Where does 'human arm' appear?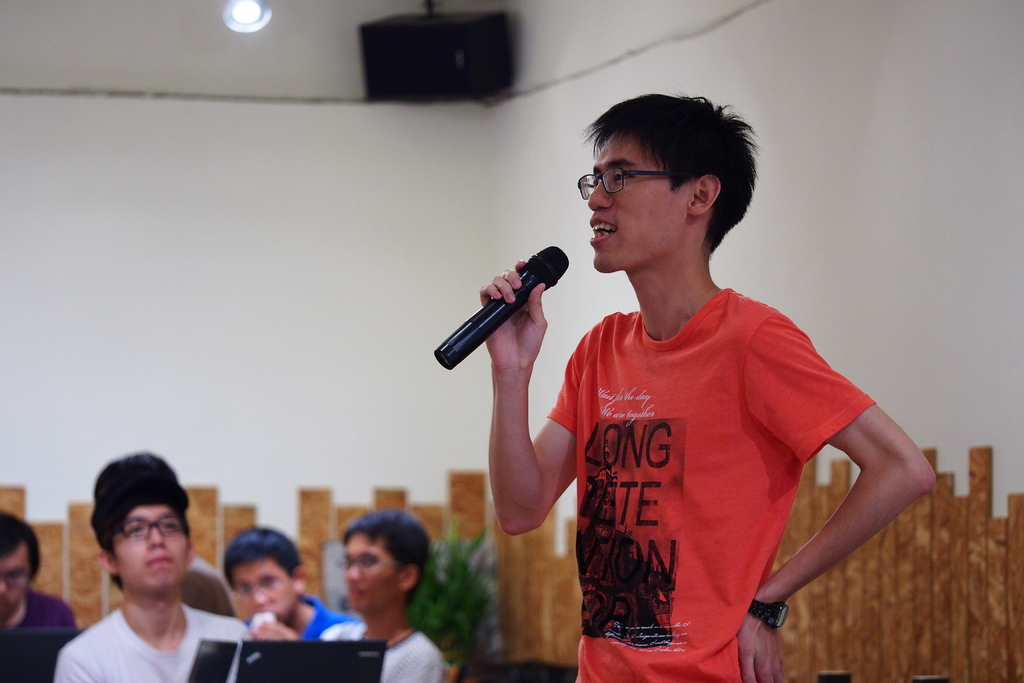
Appears at 468:293:581:564.
